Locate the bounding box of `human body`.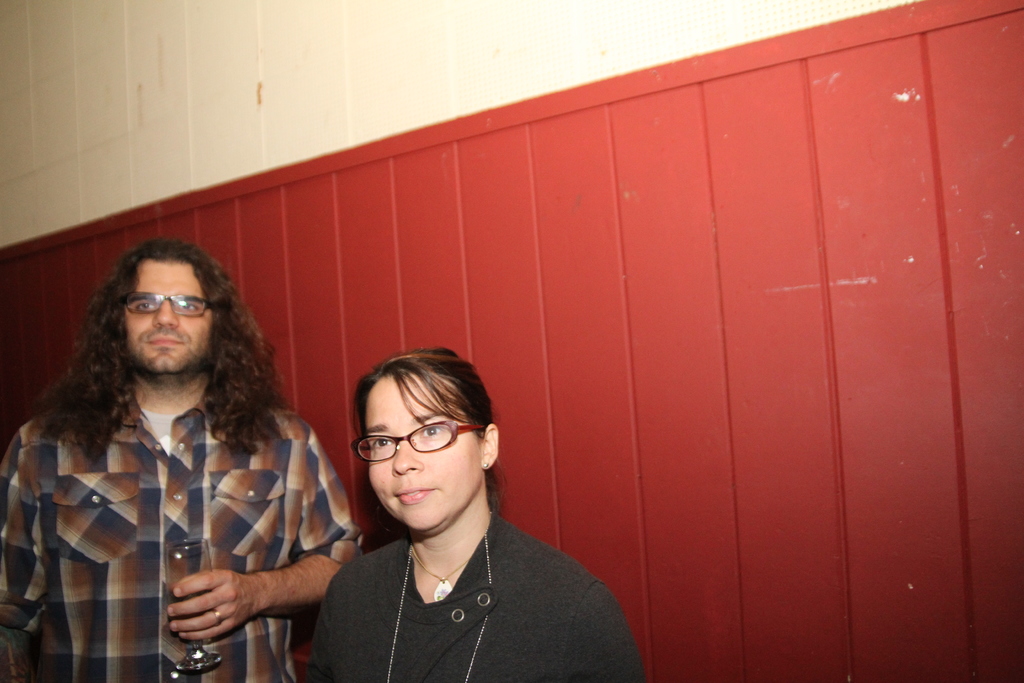
Bounding box: [308,506,649,682].
